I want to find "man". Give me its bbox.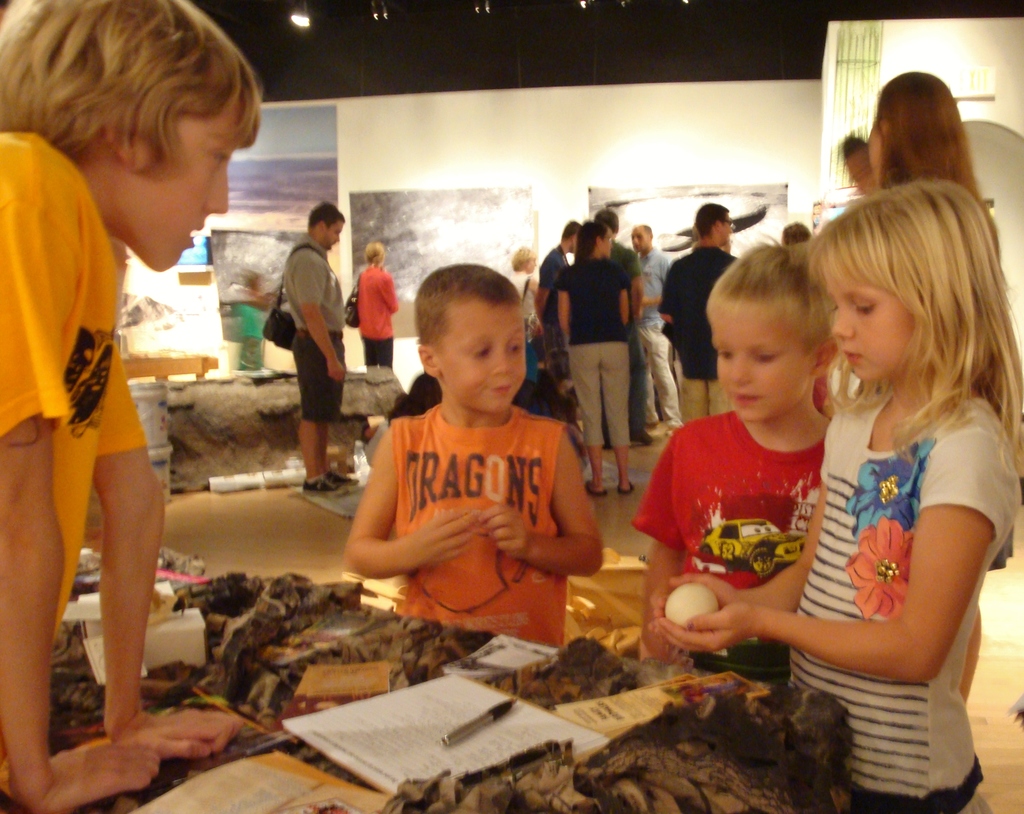
pyautogui.locateOnScreen(534, 211, 576, 394).
